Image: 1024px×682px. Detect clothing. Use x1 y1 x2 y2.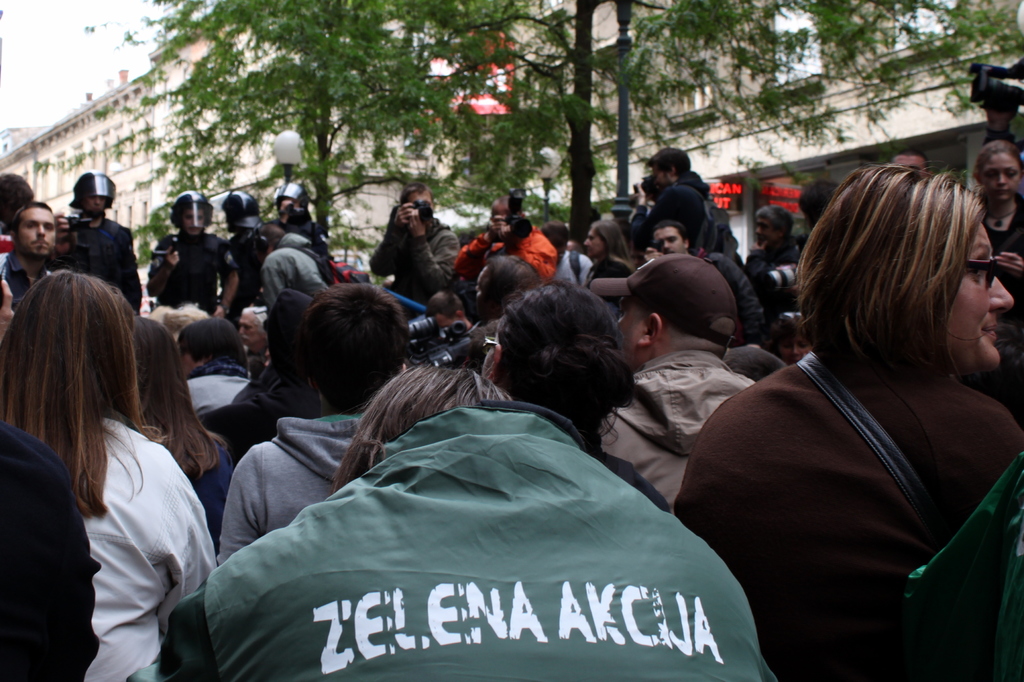
749 258 811 291.
